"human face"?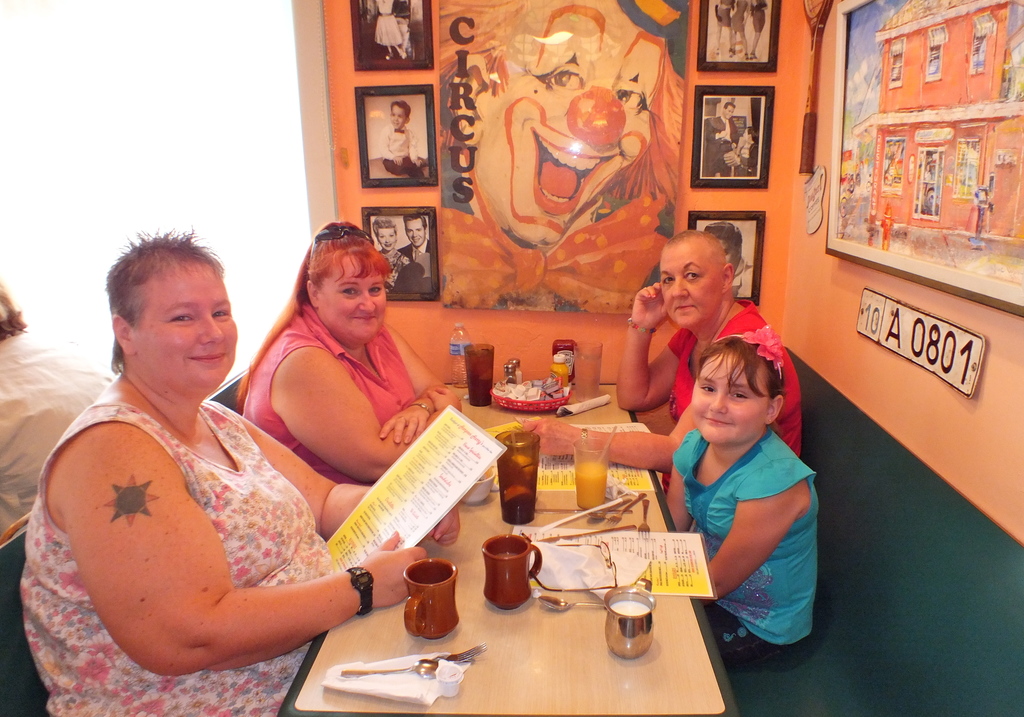
select_region(390, 109, 406, 129)
